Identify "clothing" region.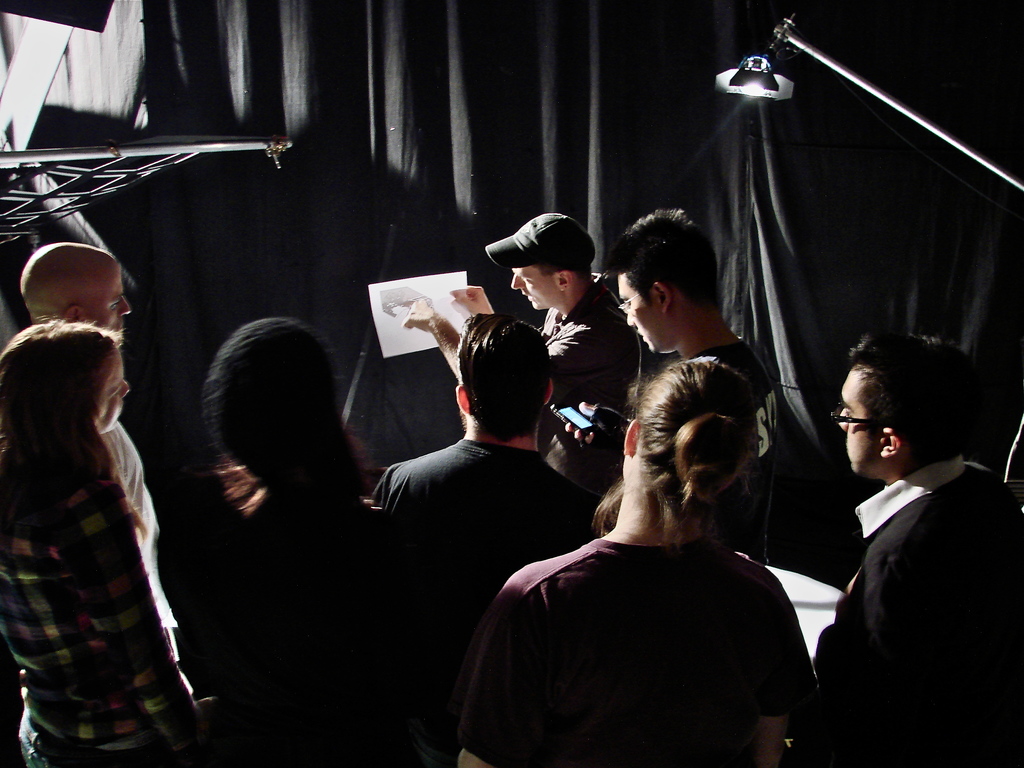
Region: crop(367, 449, 611, 673).
